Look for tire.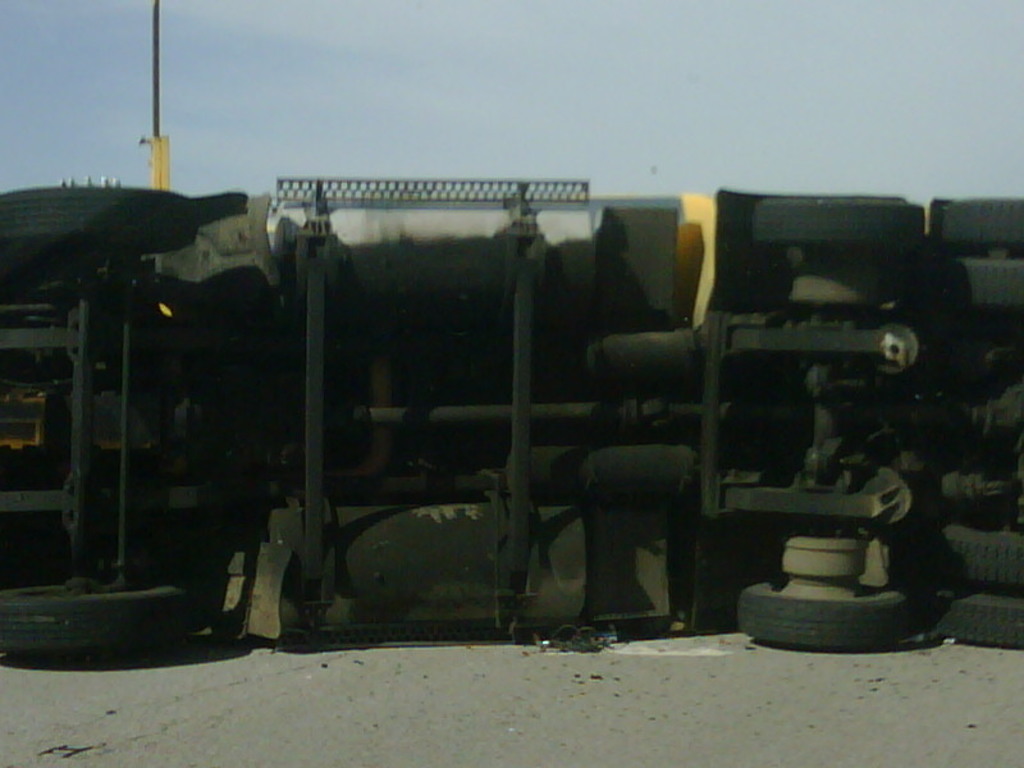
Found: (left=0, top=183, right=196, bottom=253).
